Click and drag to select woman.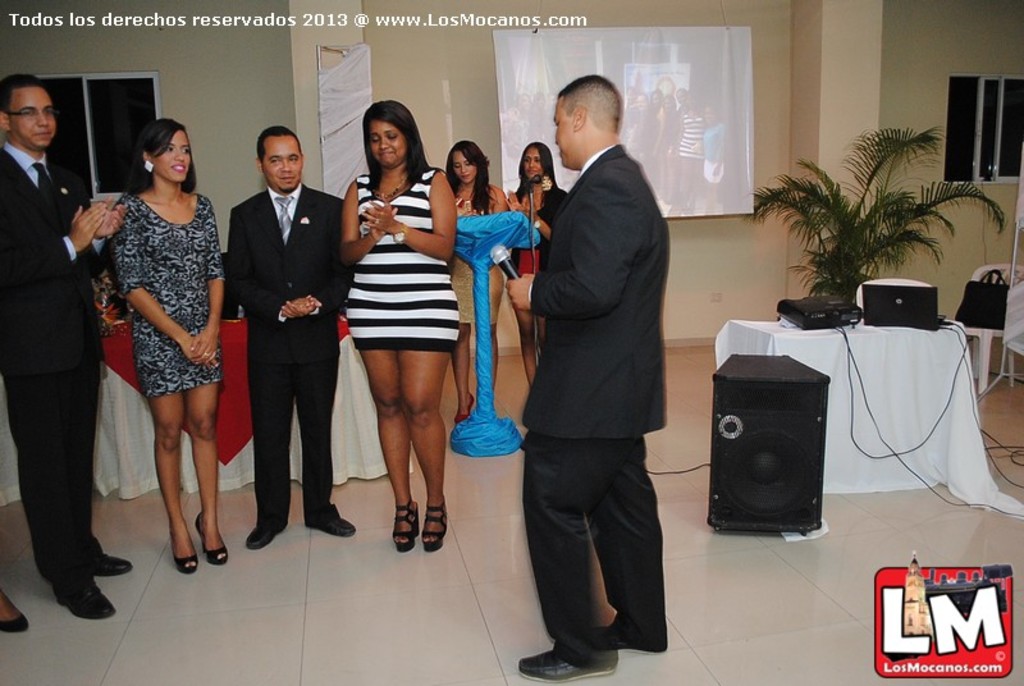
Selection: 444 137 517 429.
